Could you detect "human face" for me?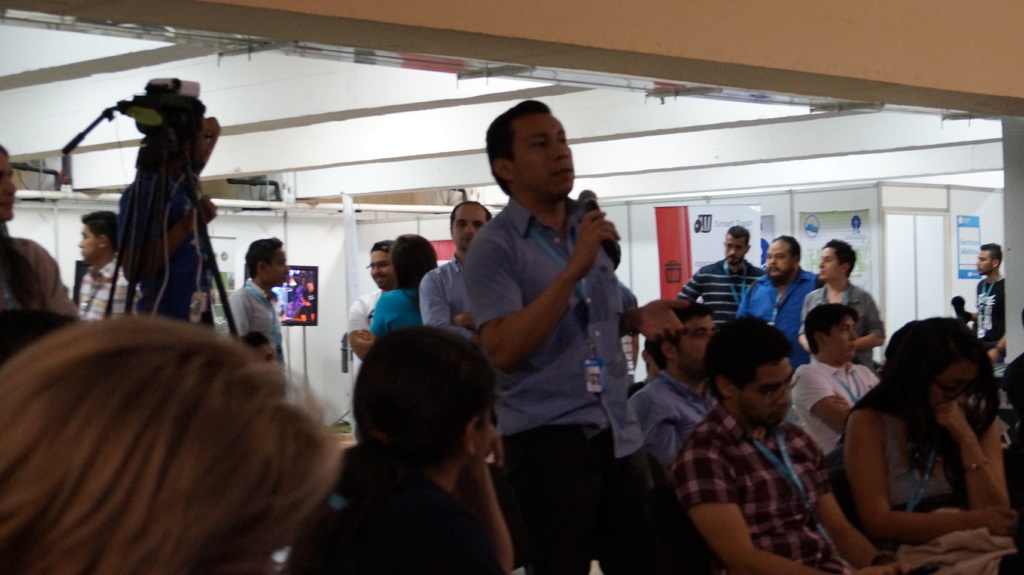
Detection result: box(735, 360, 792, 423).
